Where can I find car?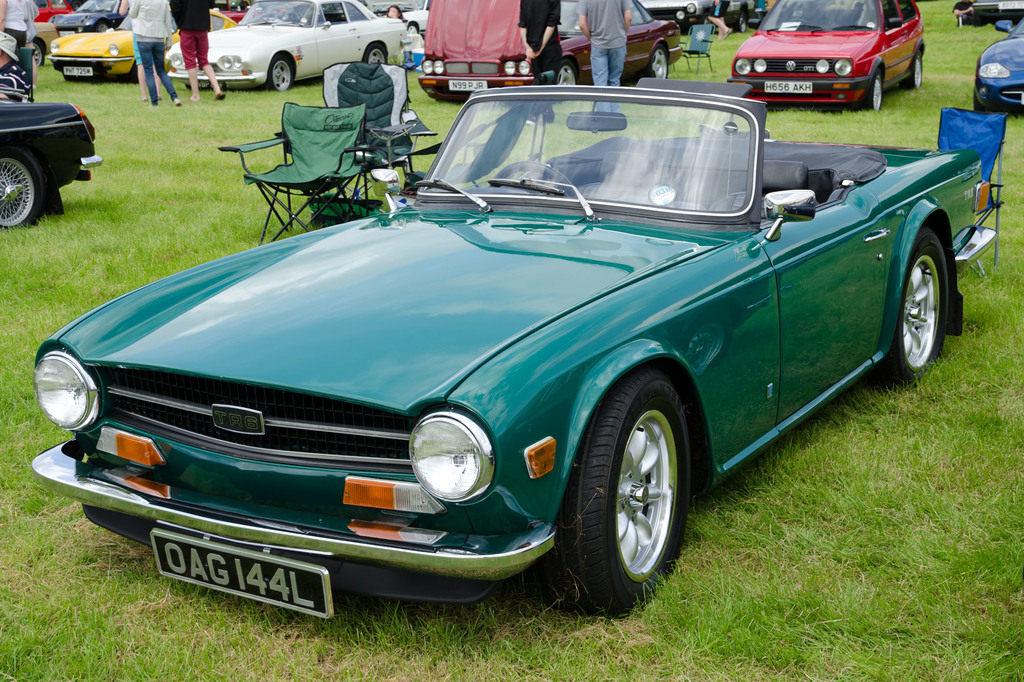
You can find it at box(164, 0, 414, 96).
